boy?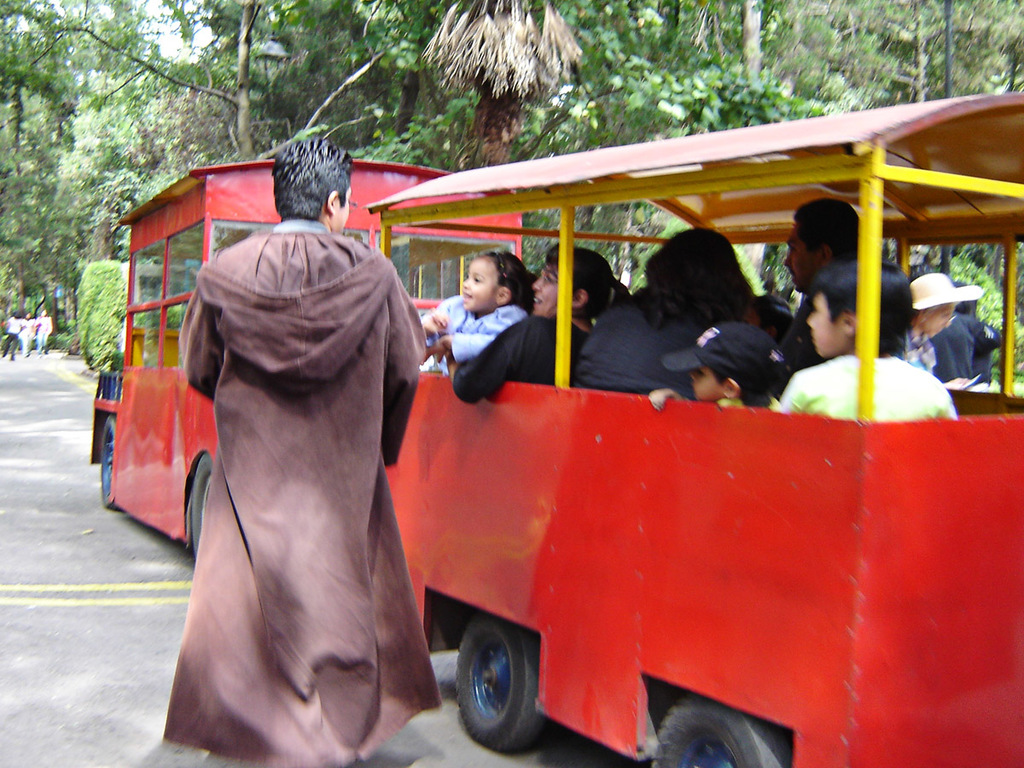
766 257 963 427
